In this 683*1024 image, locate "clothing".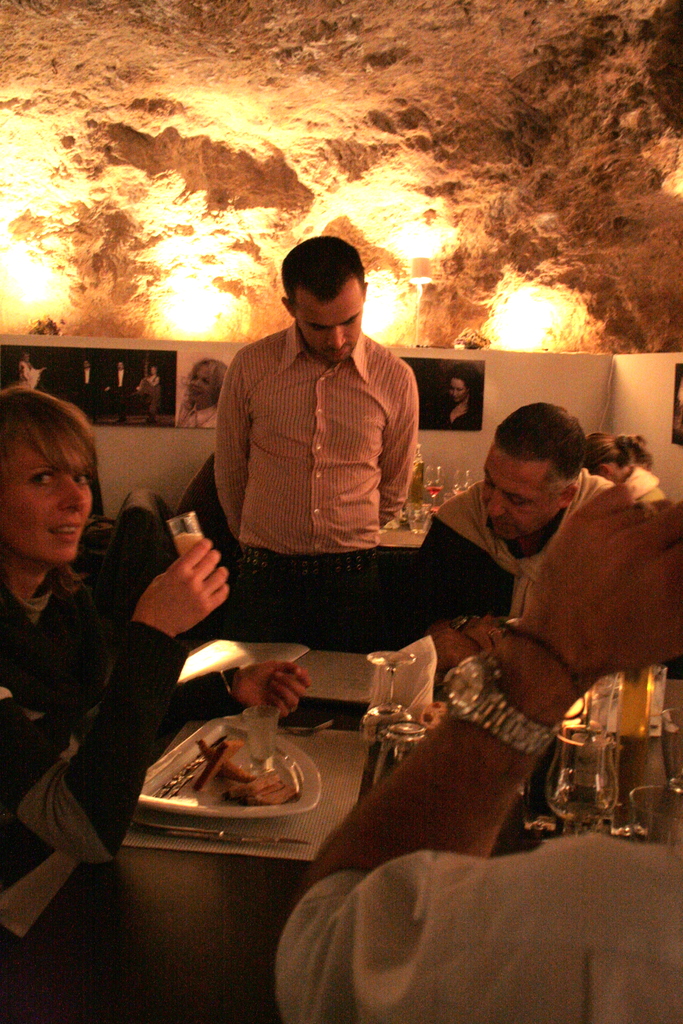
Bounding box: box=[276, 842, 682, 1019].
